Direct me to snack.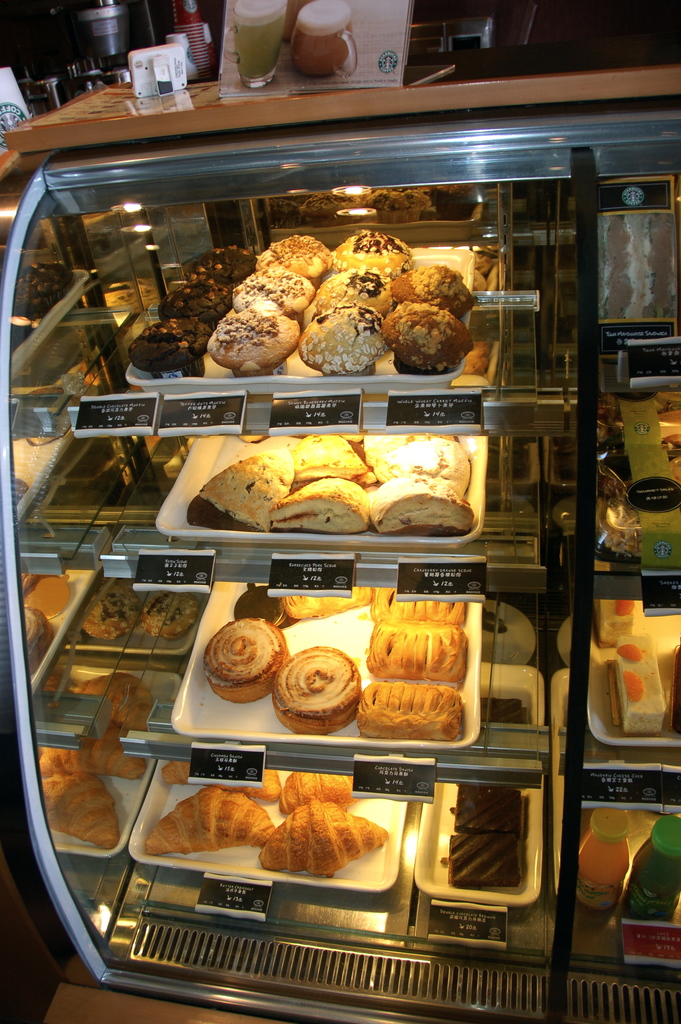
Direction: pyautogui.locateOnScreen(158, 765, 298, 806).
